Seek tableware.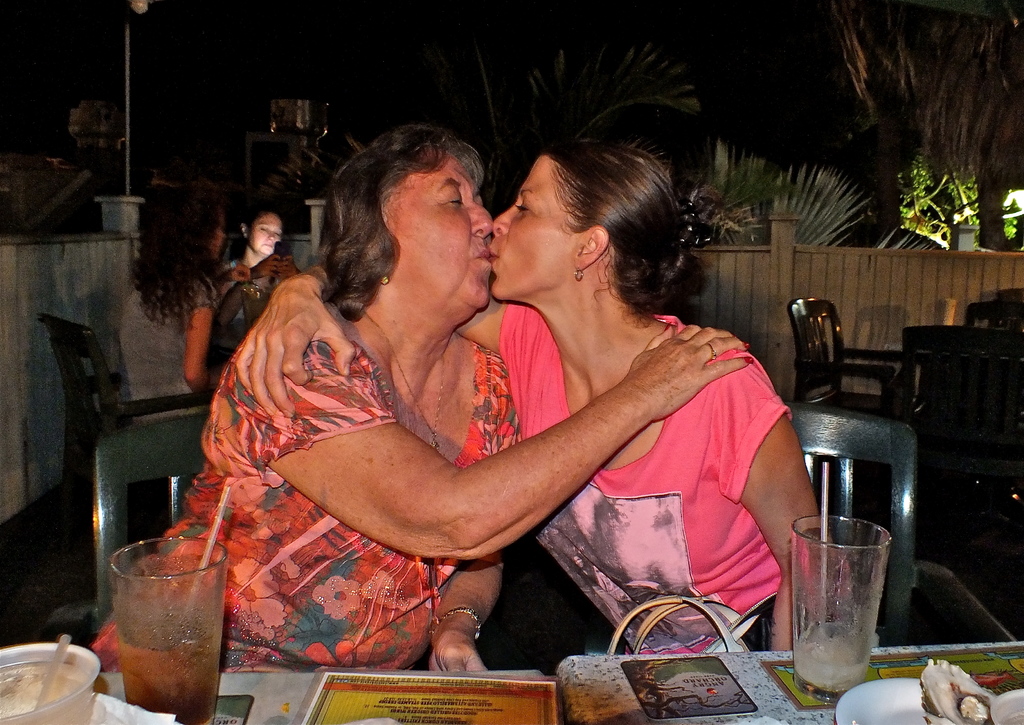
x1=789, y1=528, x2=894, y2=703.
